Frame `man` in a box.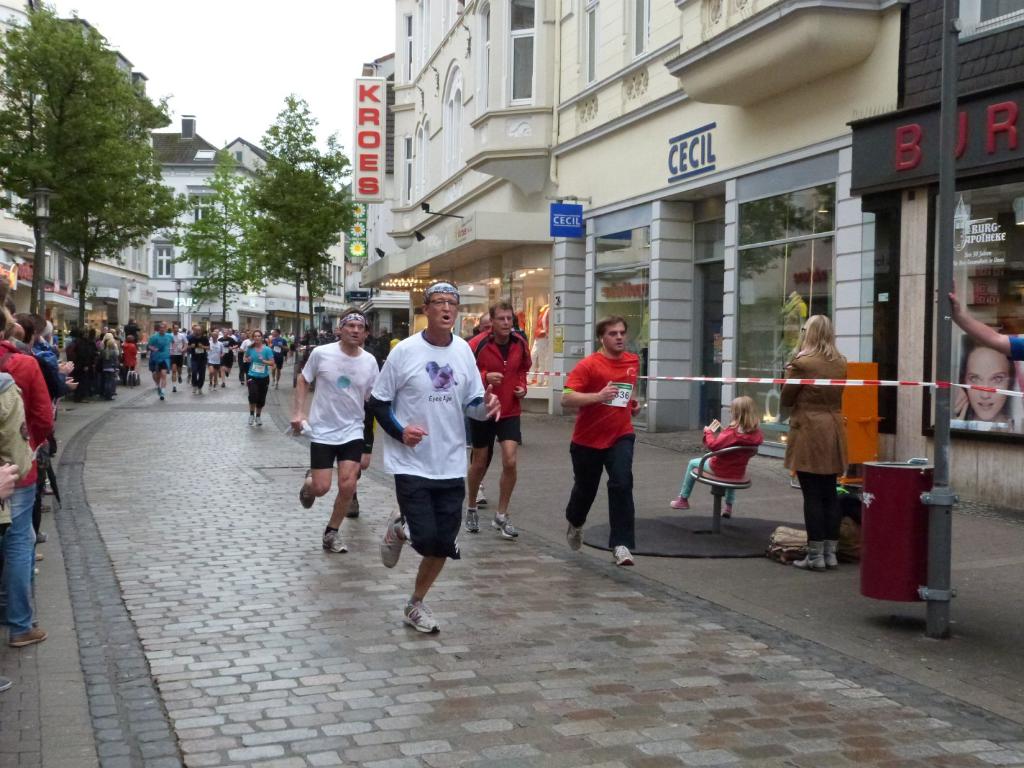
bbox(131, 315, 140, 342).
